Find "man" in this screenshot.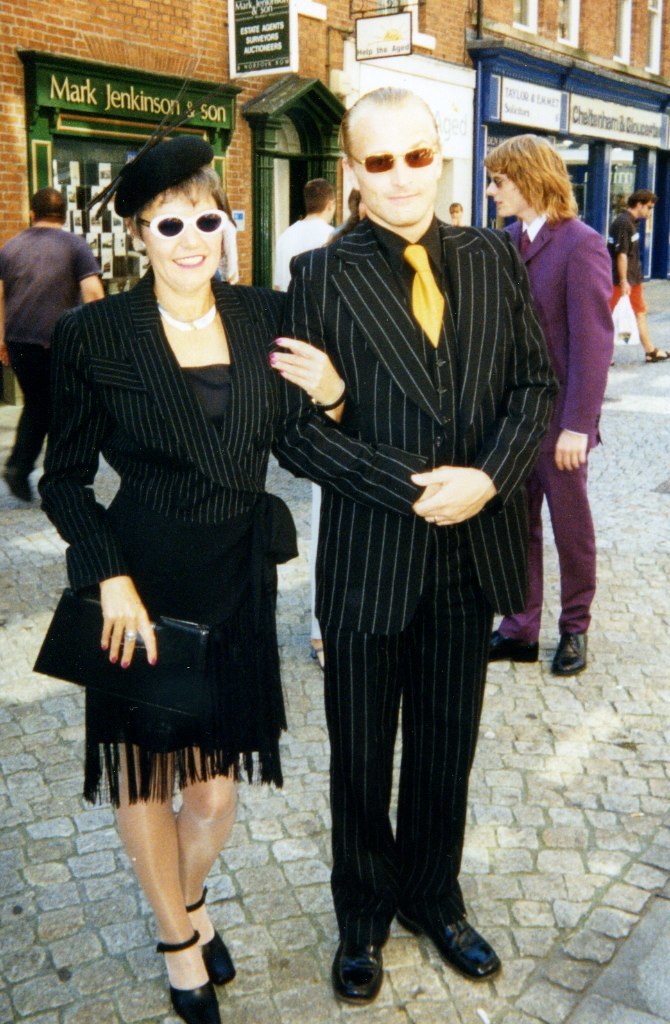
The bounding box for "man" is locate(477, 134, 615, 675).
